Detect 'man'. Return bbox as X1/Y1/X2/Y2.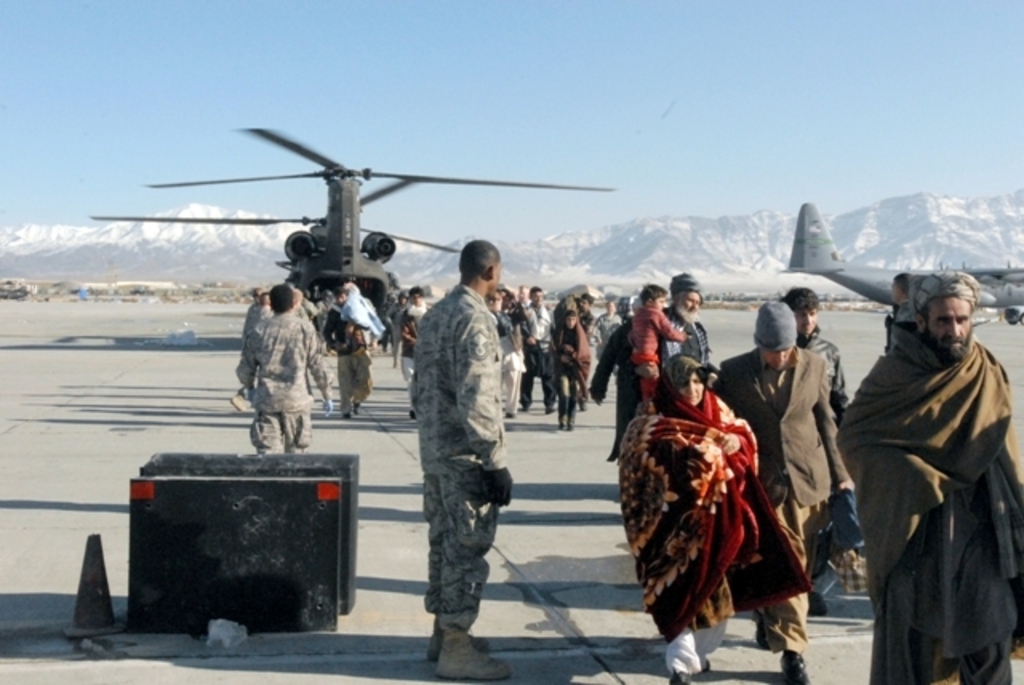
885/274/914/354.
